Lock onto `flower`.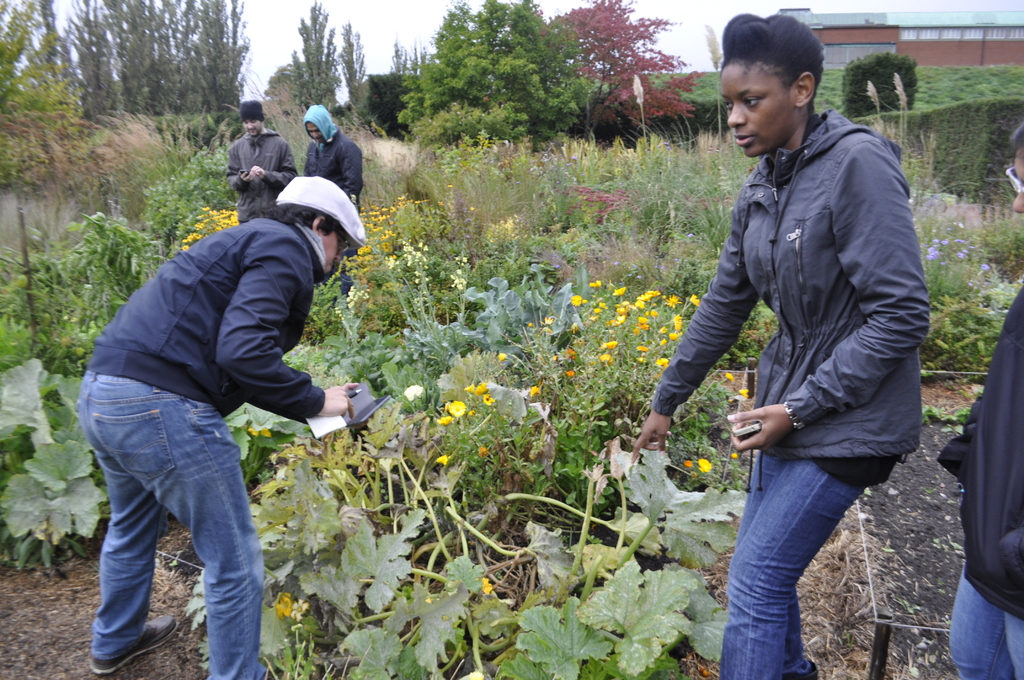
Locked: [left=696, top=457, right=710, bottom=472].
